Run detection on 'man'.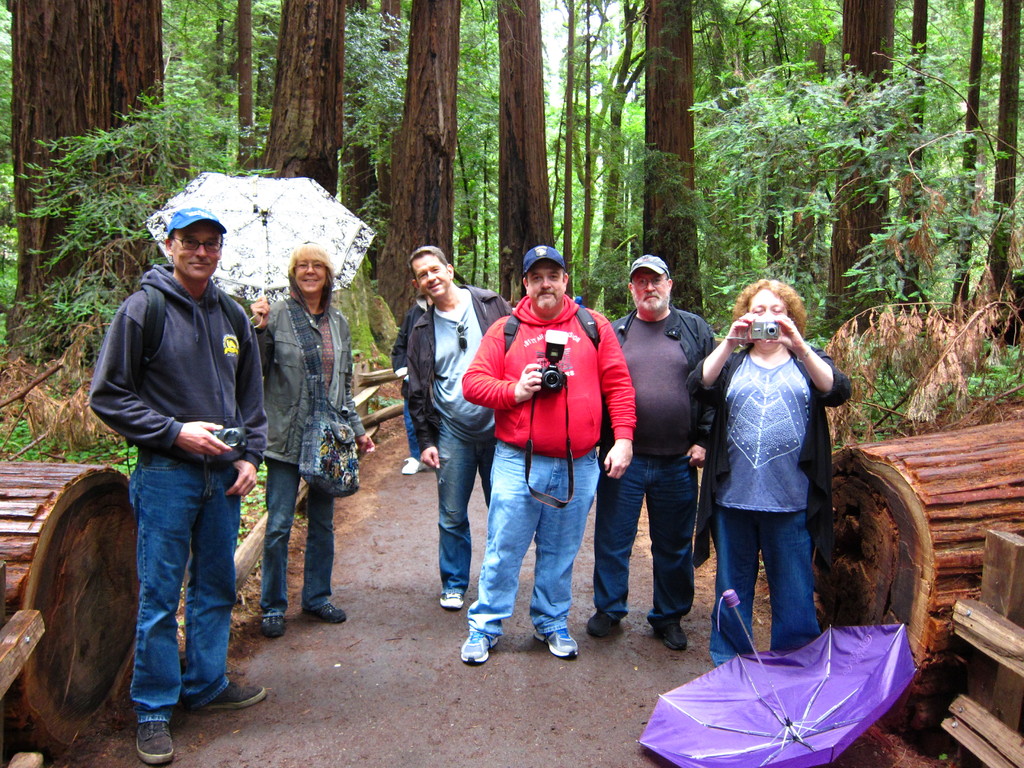
Result: left=409, top=246, right=515, bottom=611.
